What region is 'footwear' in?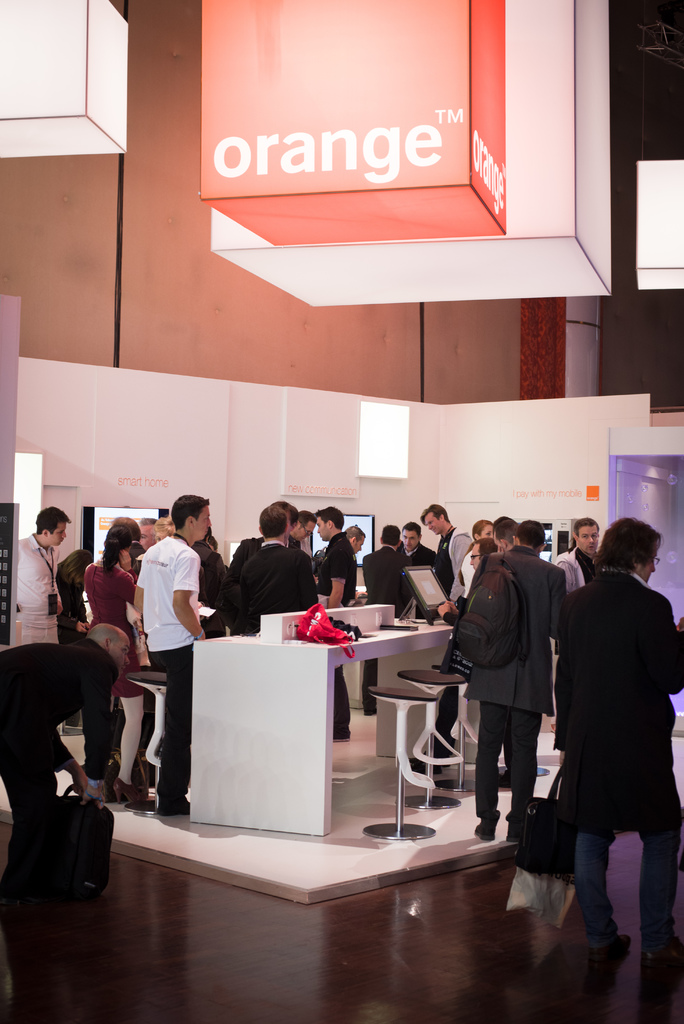
589, 932, 632, 965.
